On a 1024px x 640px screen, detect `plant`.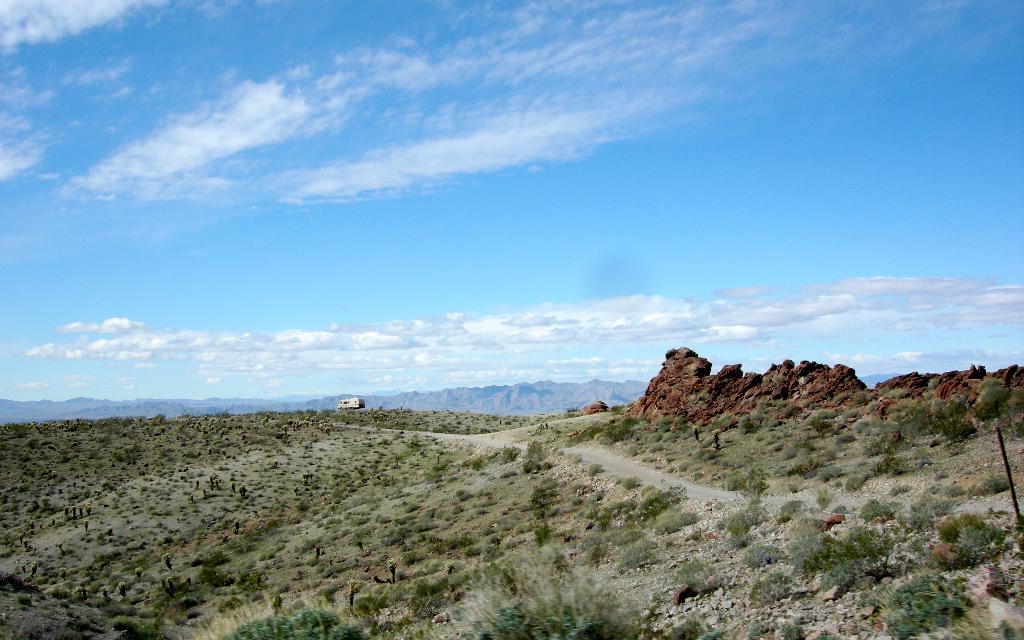
x1=778 y1=442 x2=783 y2=453.
